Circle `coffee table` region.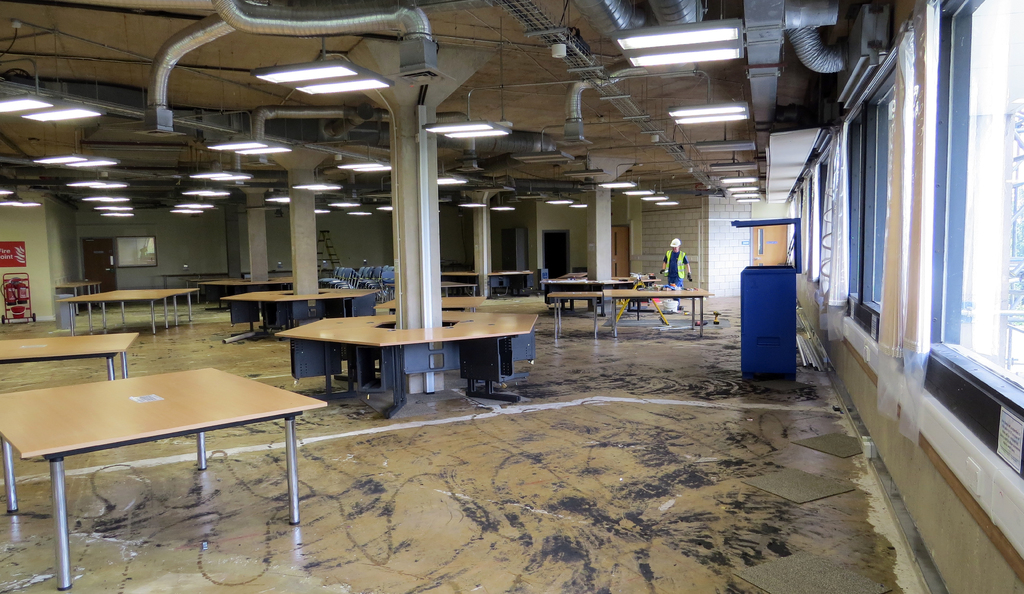
Region: 220, 282, 387, 340.
